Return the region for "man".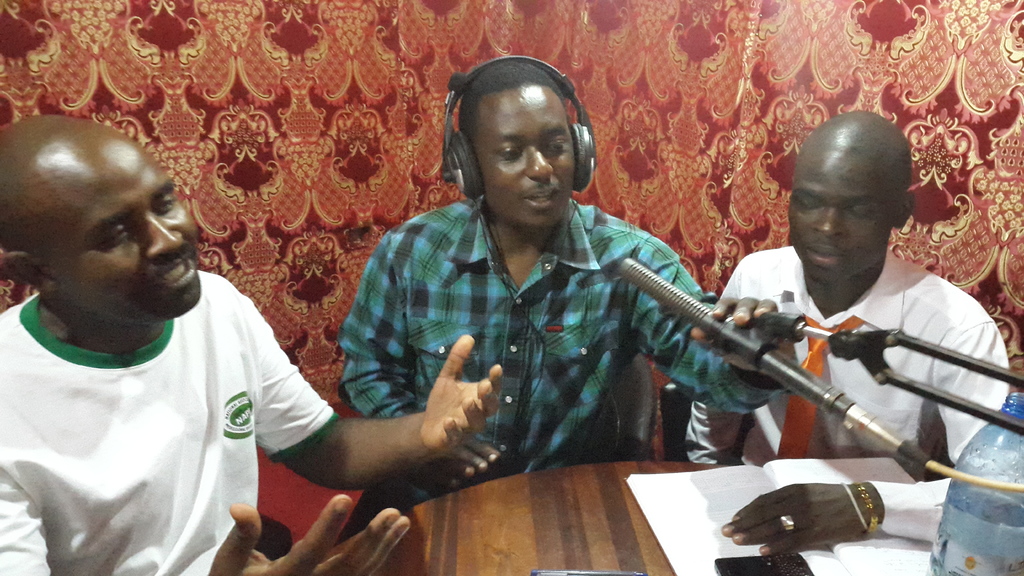
locate(339, 60, 776, 541).
